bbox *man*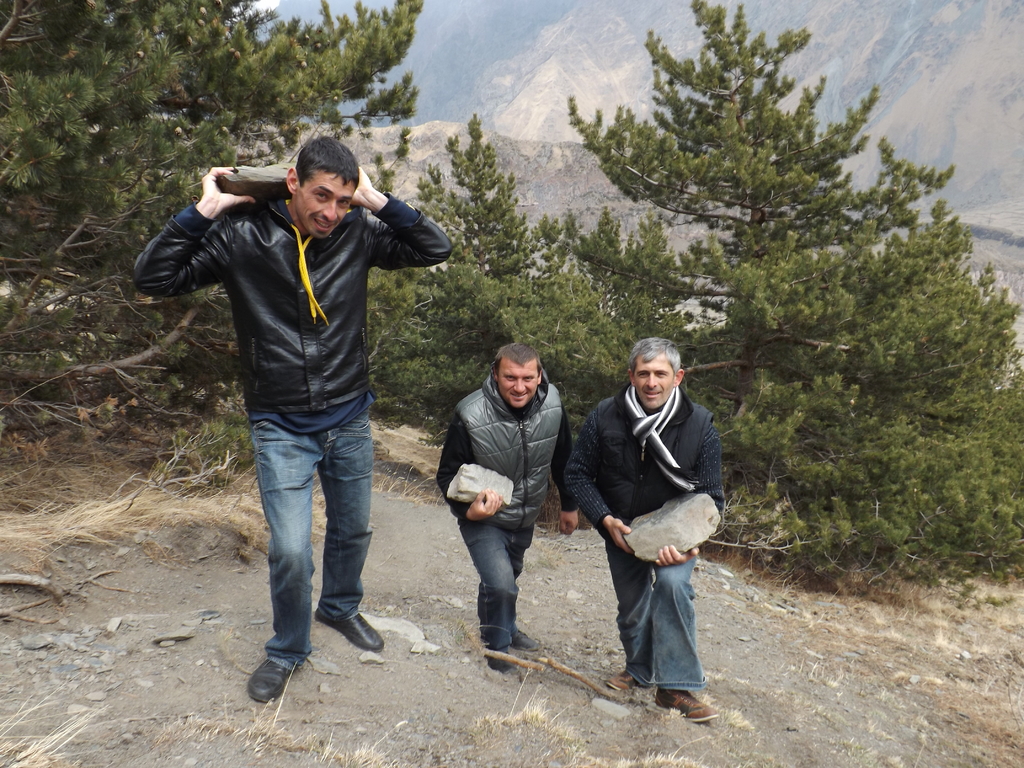
(159, 132, 436, 697)
